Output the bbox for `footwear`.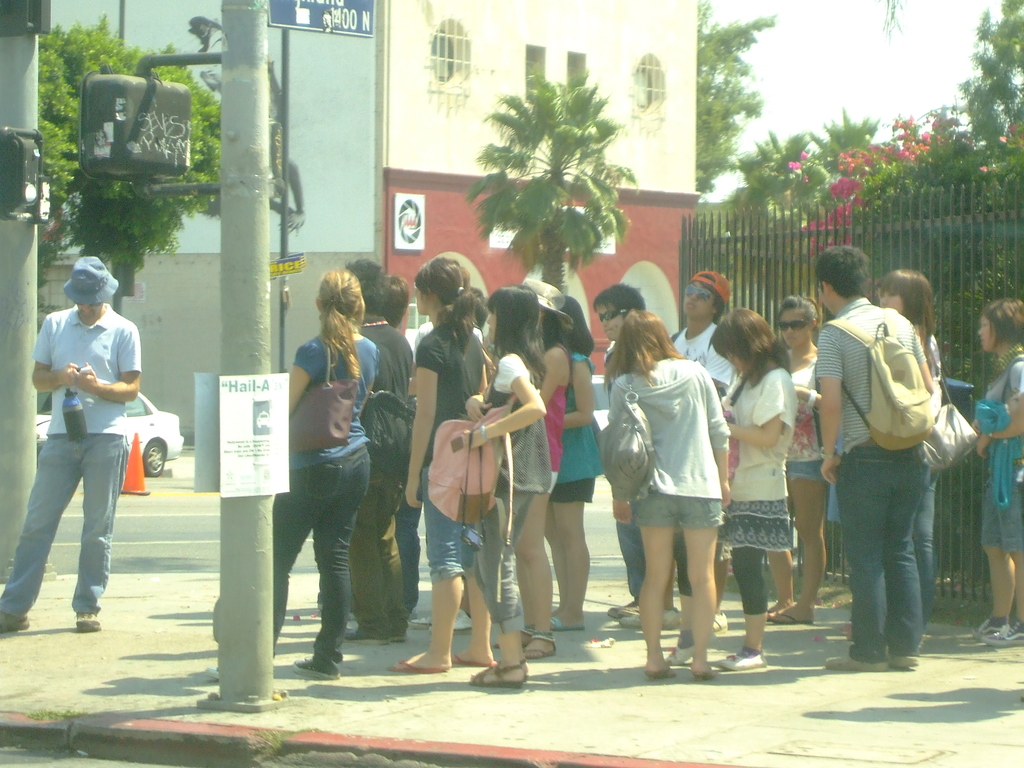
bbox=[623, 610, 683, 632].
